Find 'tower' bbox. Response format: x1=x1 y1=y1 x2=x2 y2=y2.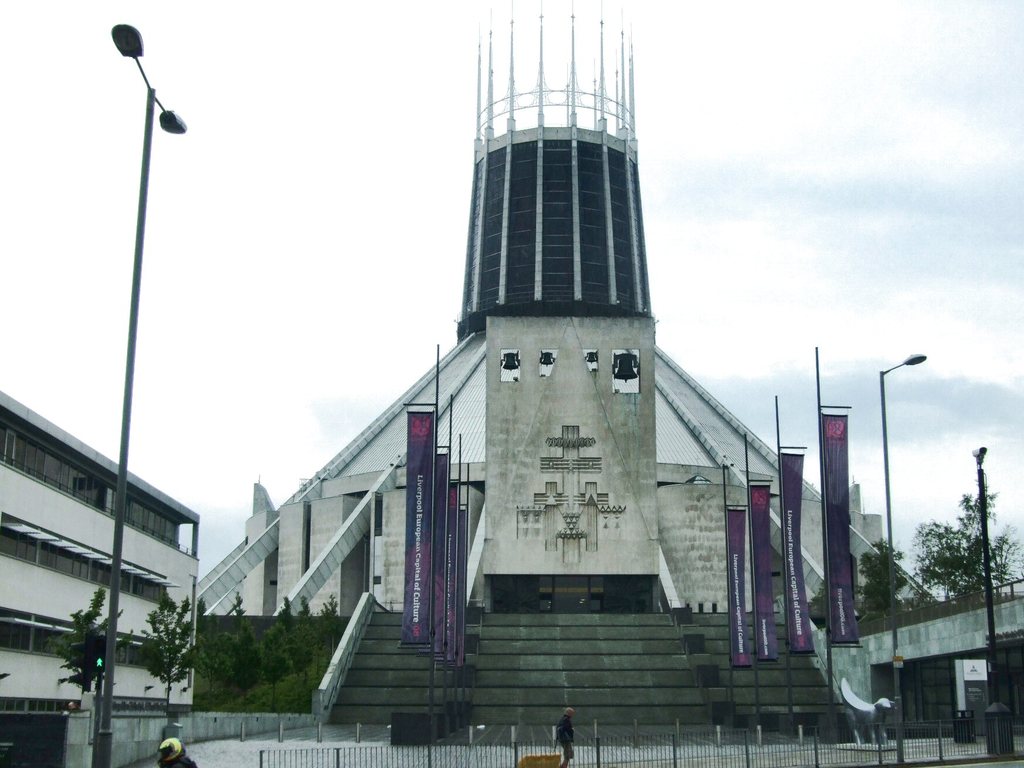
x1=191 y1=0 x2=938 y2=614.
